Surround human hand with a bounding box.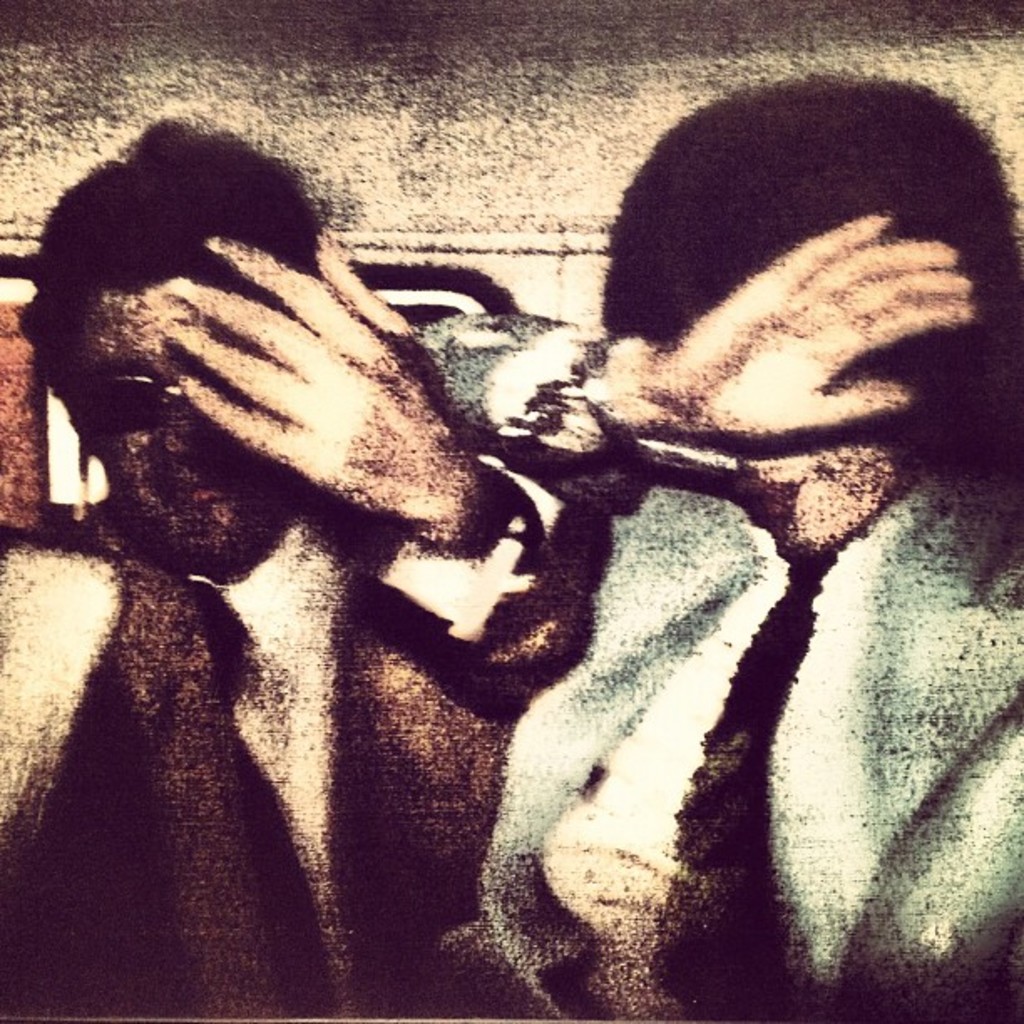
<box>37,189,540,616</box>.
